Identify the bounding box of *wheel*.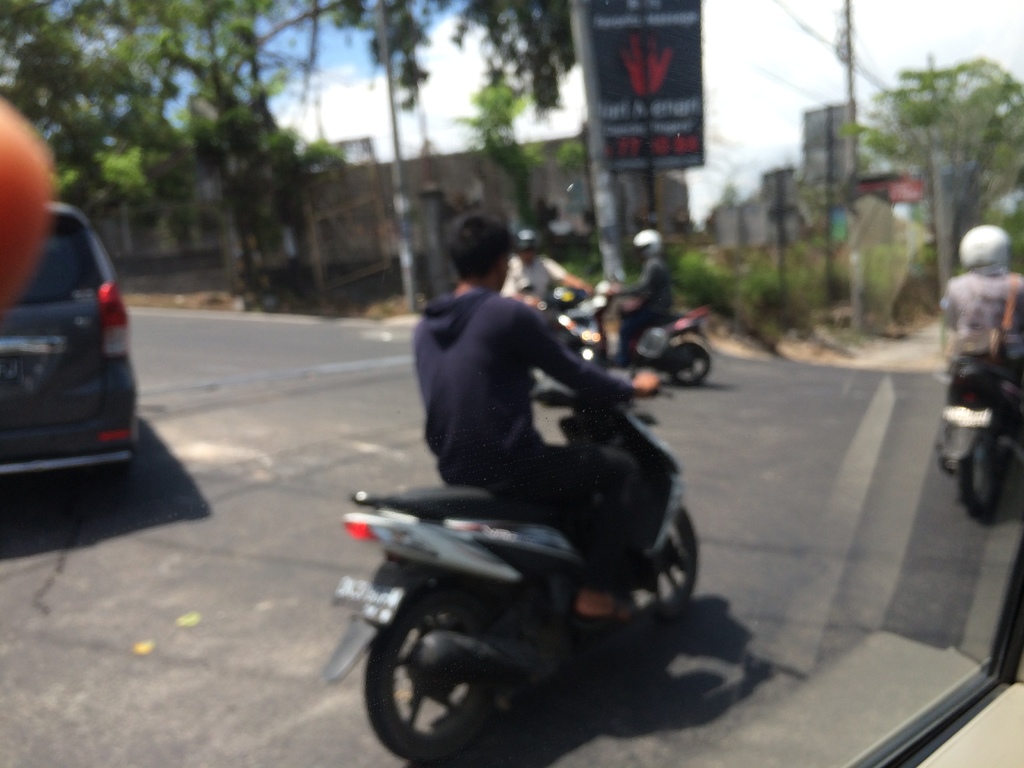
l=598, t=504, r=701, b=657.
